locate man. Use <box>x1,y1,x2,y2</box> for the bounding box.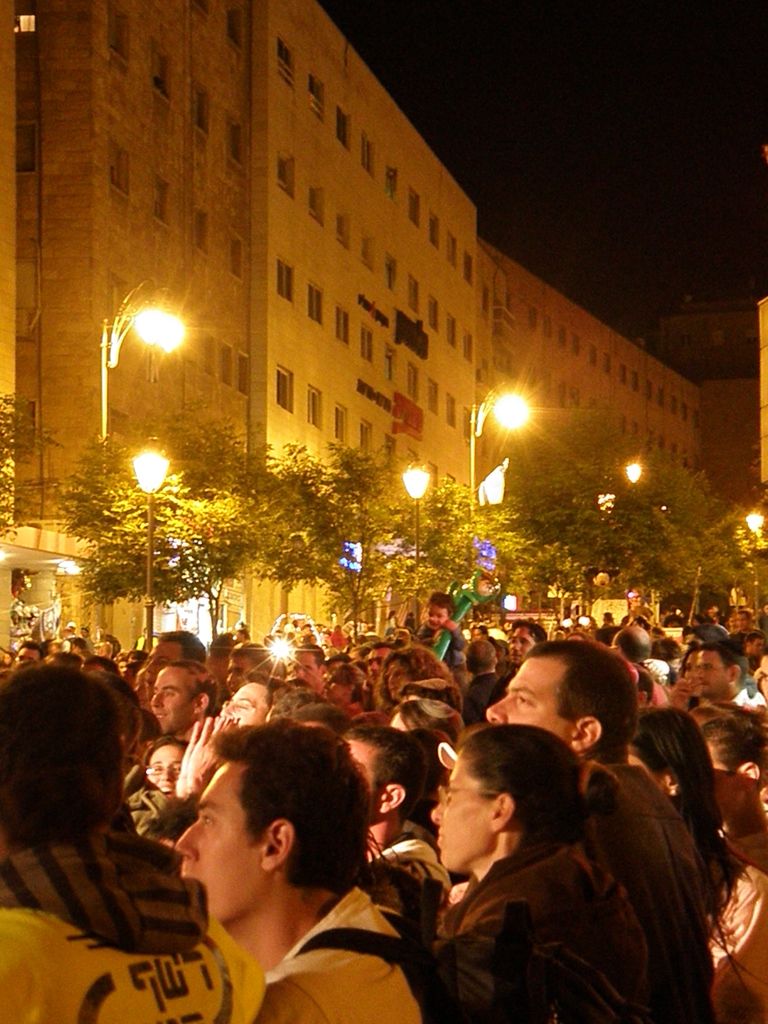
<box>492,620,552,717</box>.
